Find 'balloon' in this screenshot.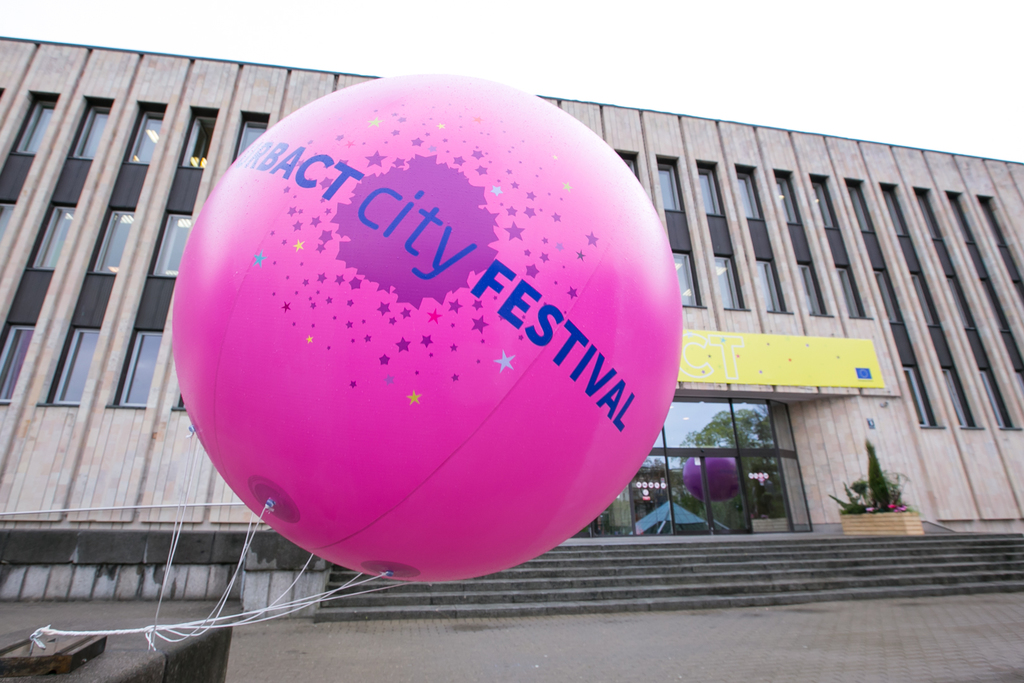
The bounding box for 'balloon' is rect(172, 69, 680, 582).
